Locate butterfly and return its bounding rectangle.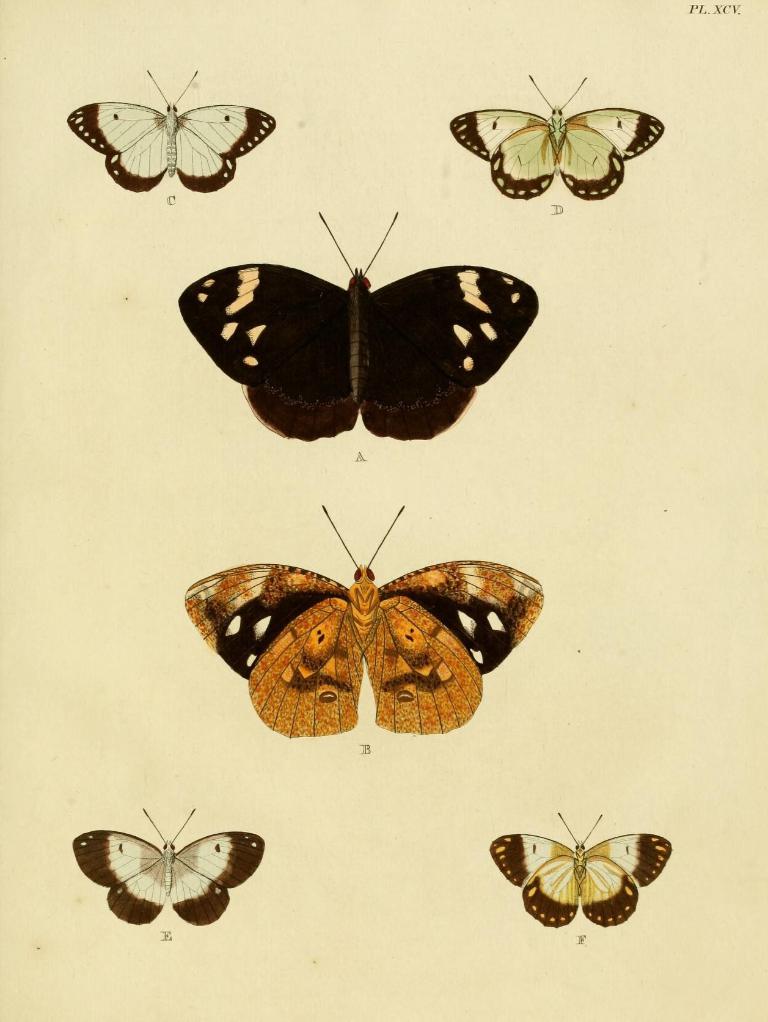
box(436, 70, 655, 205).
